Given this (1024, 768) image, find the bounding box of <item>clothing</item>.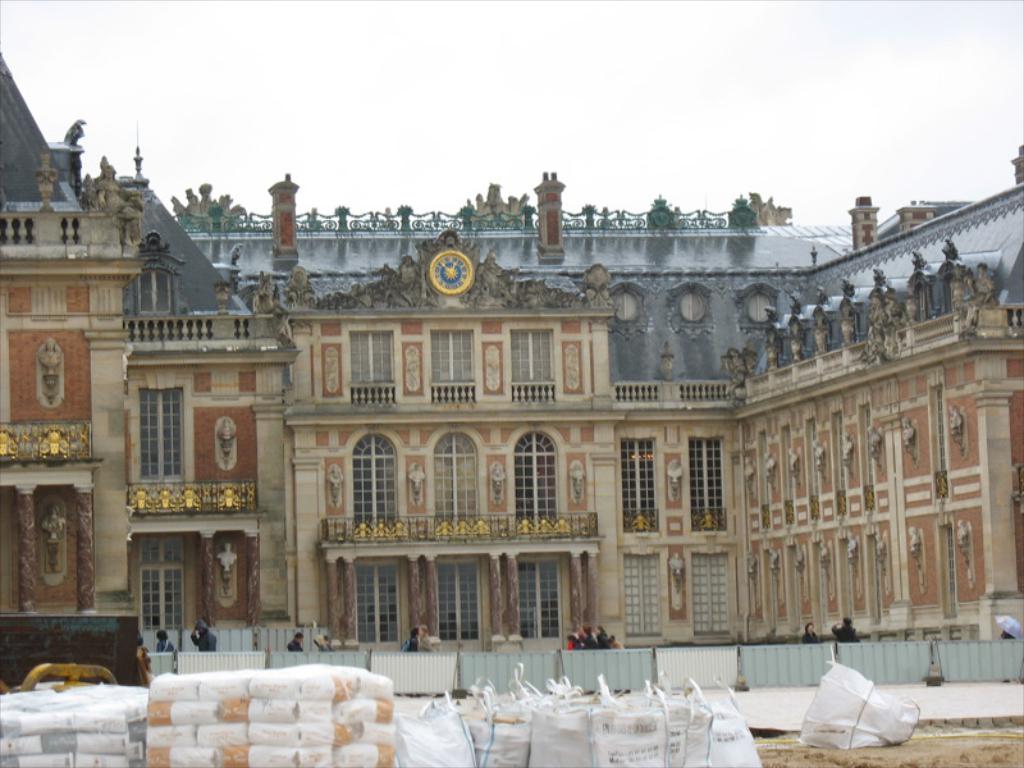
(200,614,220,654).
